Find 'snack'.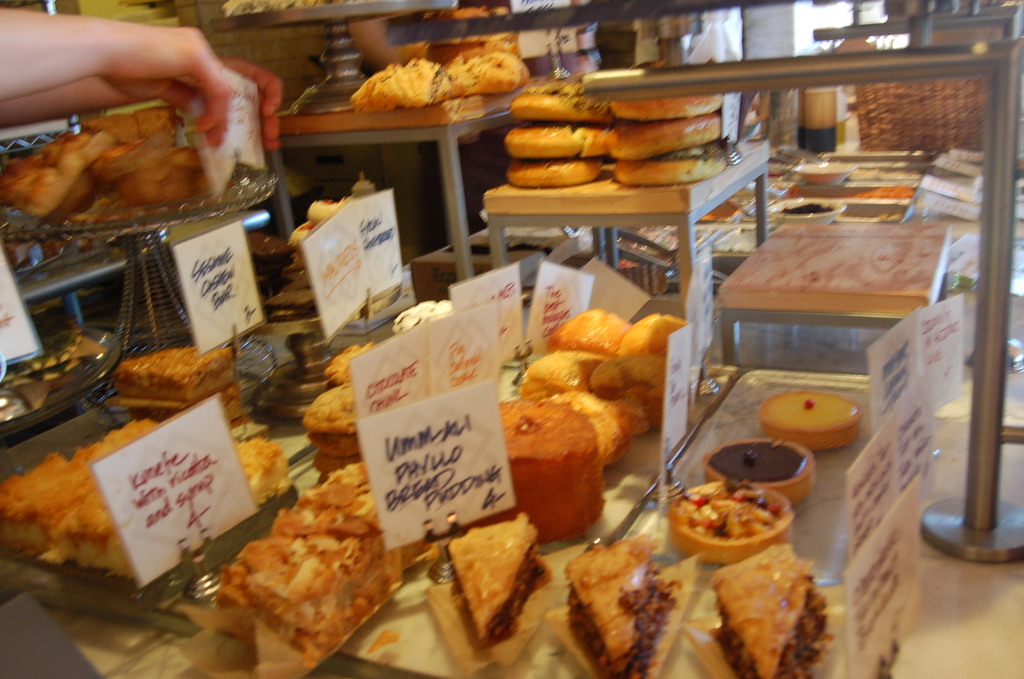
<bbox>212, 452, 454, 675</bbox>.
